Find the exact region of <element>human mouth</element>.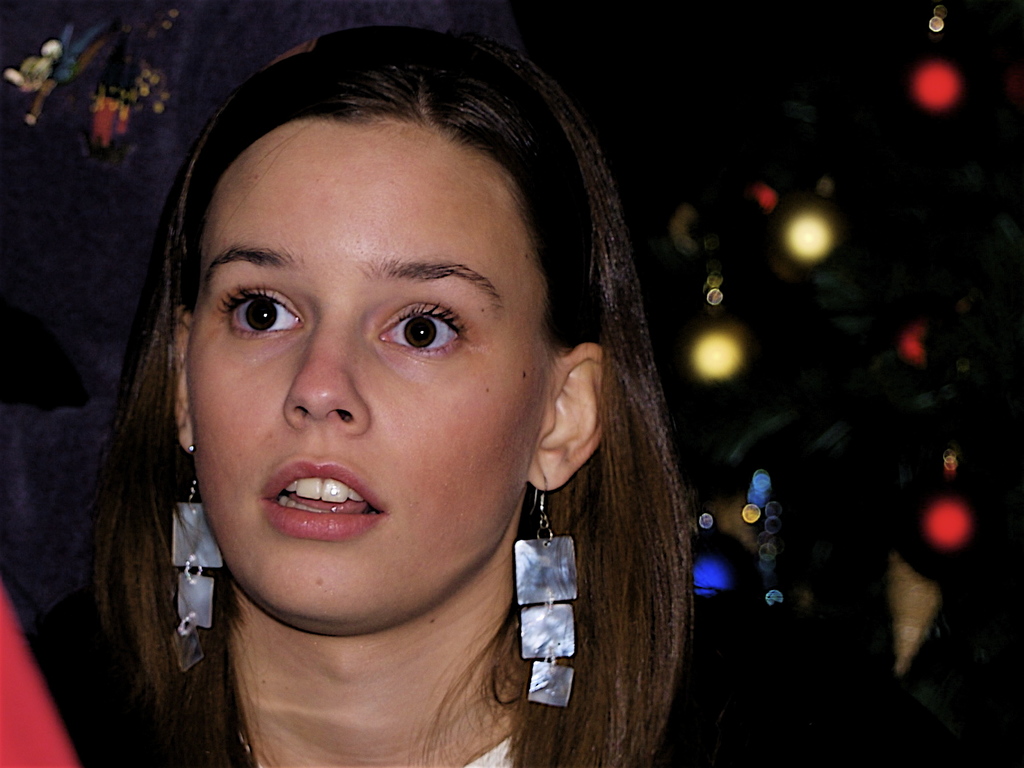
Exact region: x1=260 y1=457 x2=388 y2=540.
